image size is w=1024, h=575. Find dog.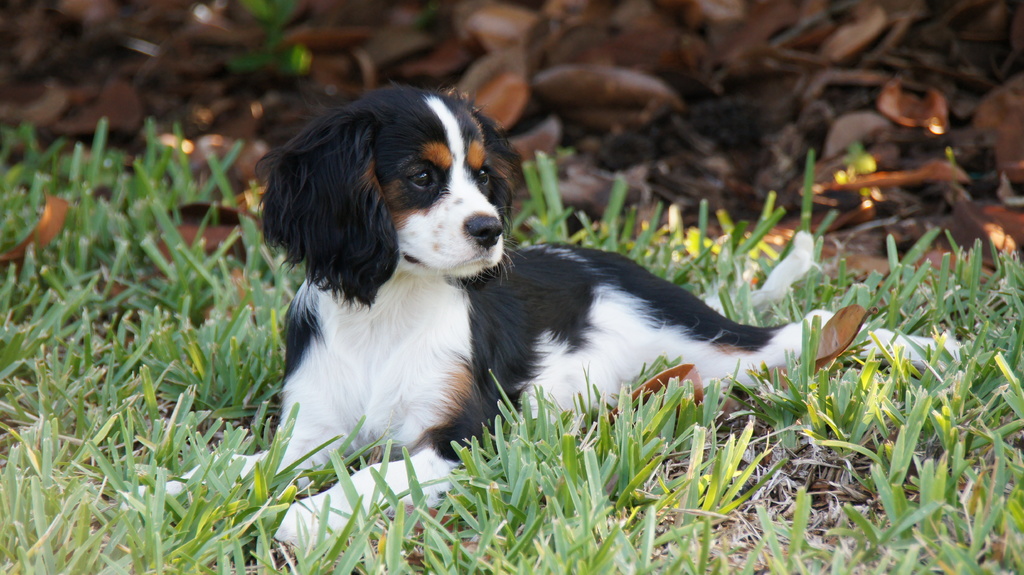
bbox(106, 83, 968, 574).
